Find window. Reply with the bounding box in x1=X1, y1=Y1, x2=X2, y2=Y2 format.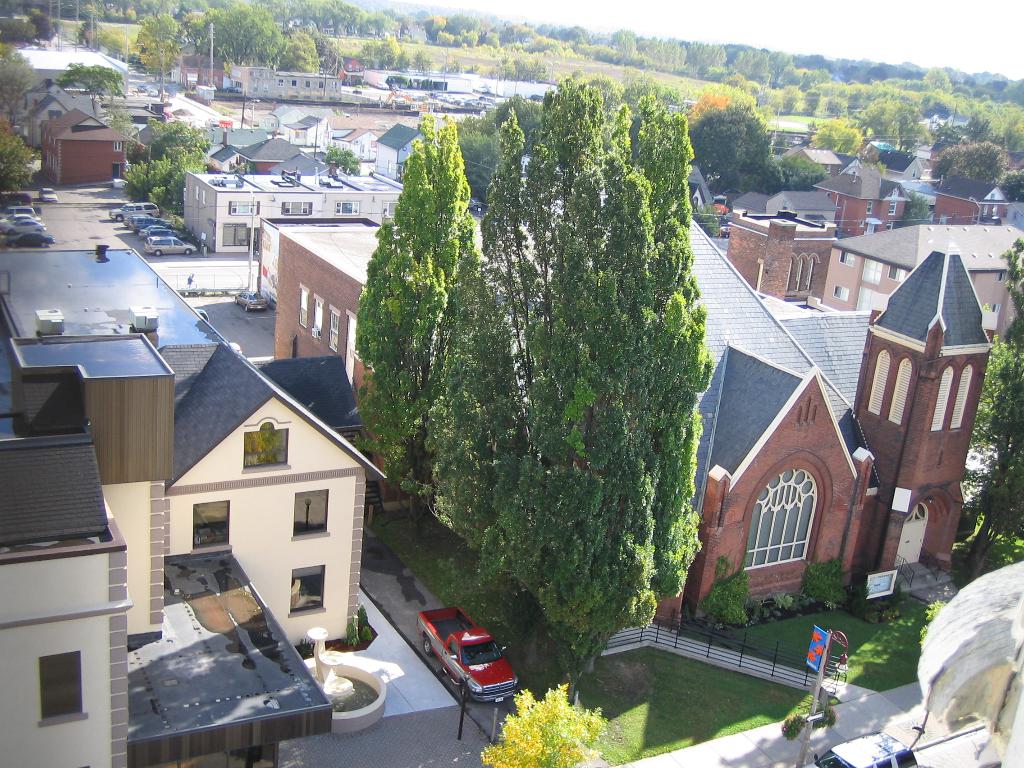
x1=864, y1=353, x2=888, y2=415.
